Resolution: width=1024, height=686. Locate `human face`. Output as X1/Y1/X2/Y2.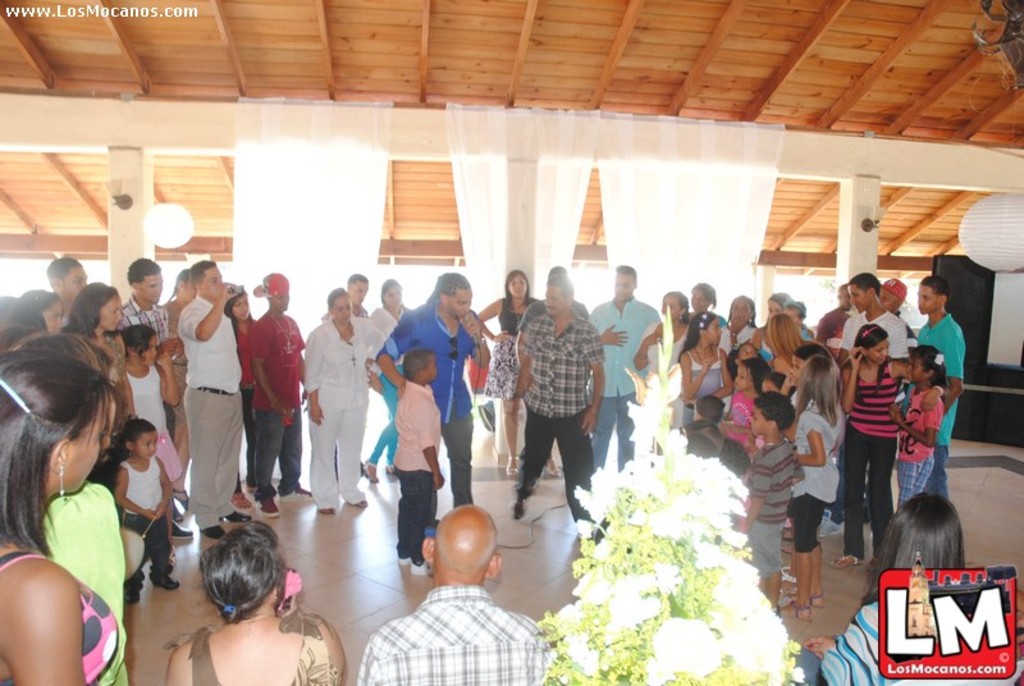
140/273/163/303.
